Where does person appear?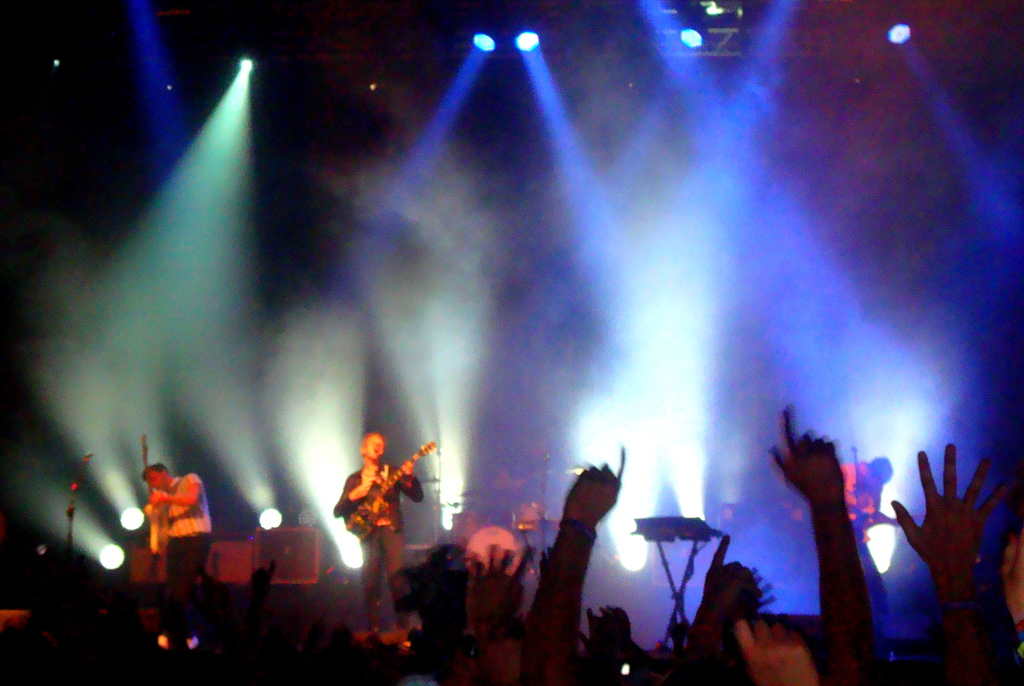
Appears at box=[839, 457, 910, 629].
